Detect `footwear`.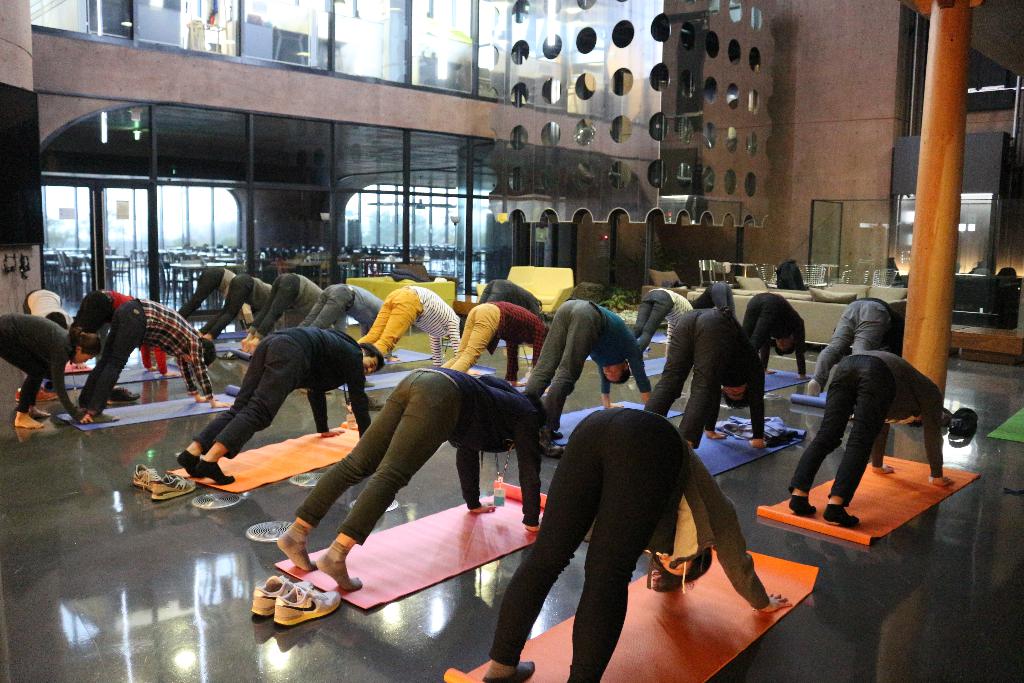
Detected at 536:431:564:460.
